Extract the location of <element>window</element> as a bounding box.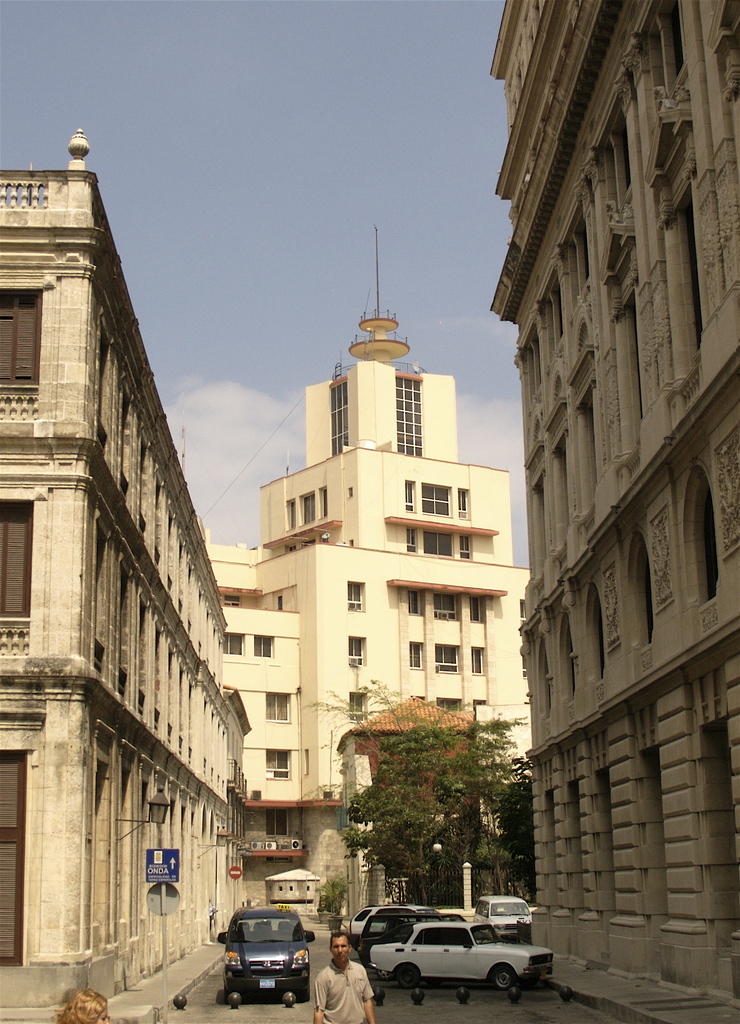
Rect(420, 484, 458, 514).
